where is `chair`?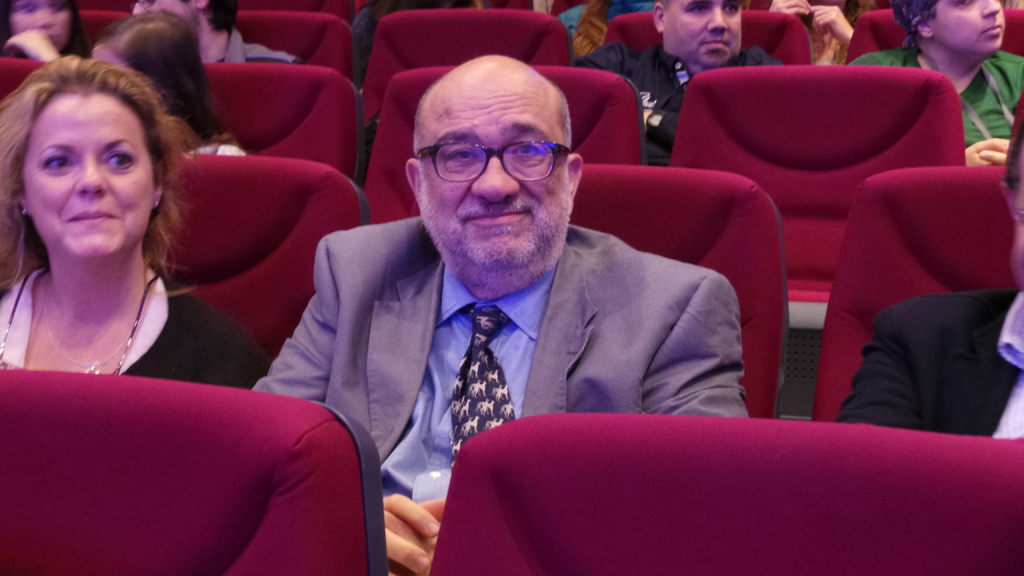
[left=367, top=12, right=580, bottom=104].
